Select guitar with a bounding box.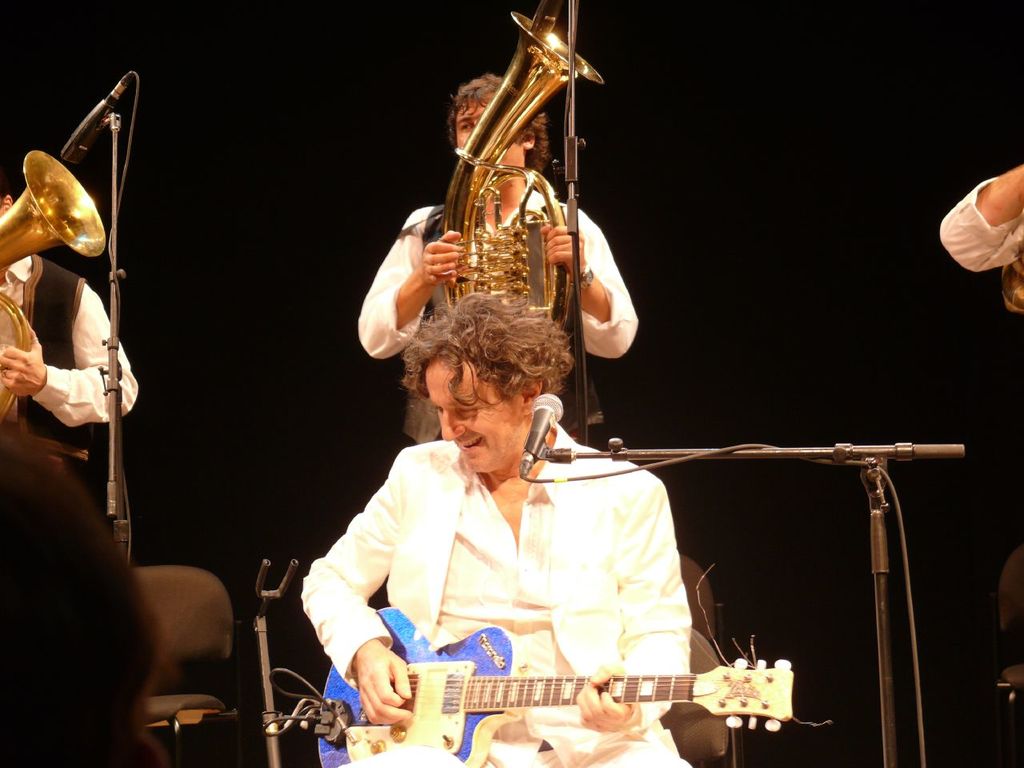
Rect(359, 602, 766, 761).
